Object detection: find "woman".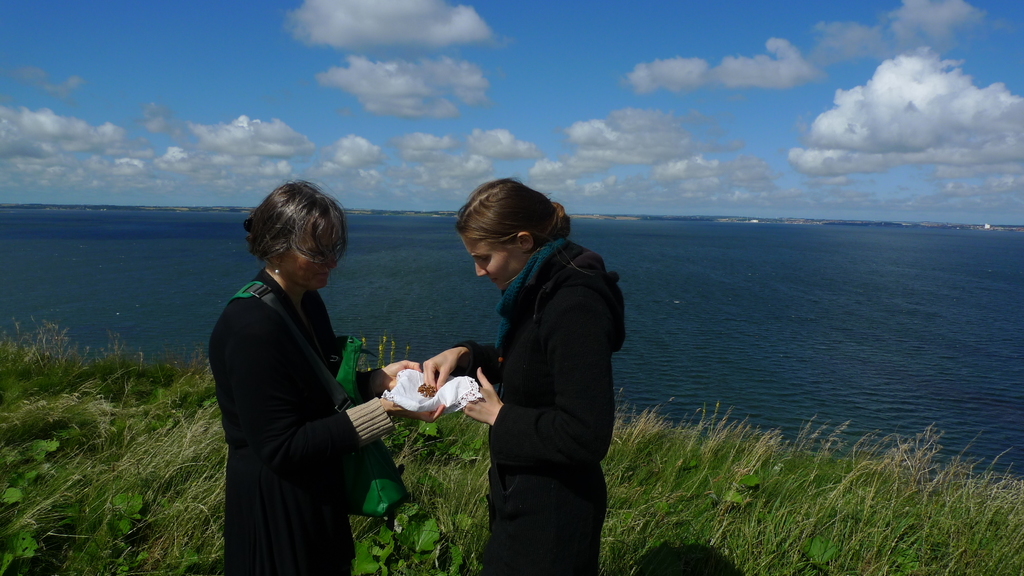
bbox=(408, 180, 628, 575).
